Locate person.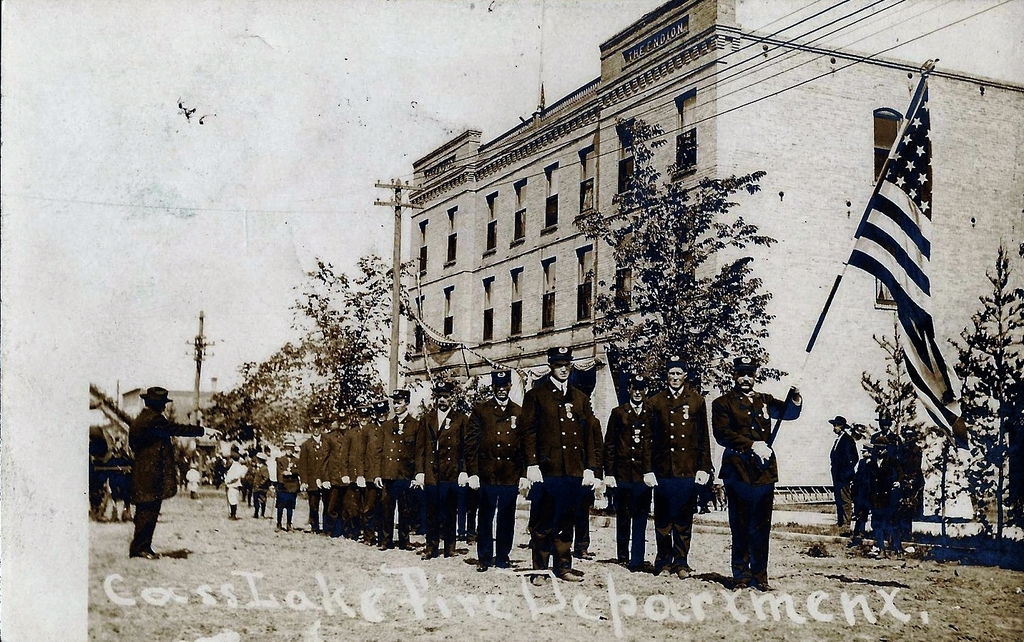
Bounding box: bbox=[274, 437, 299, 530].
